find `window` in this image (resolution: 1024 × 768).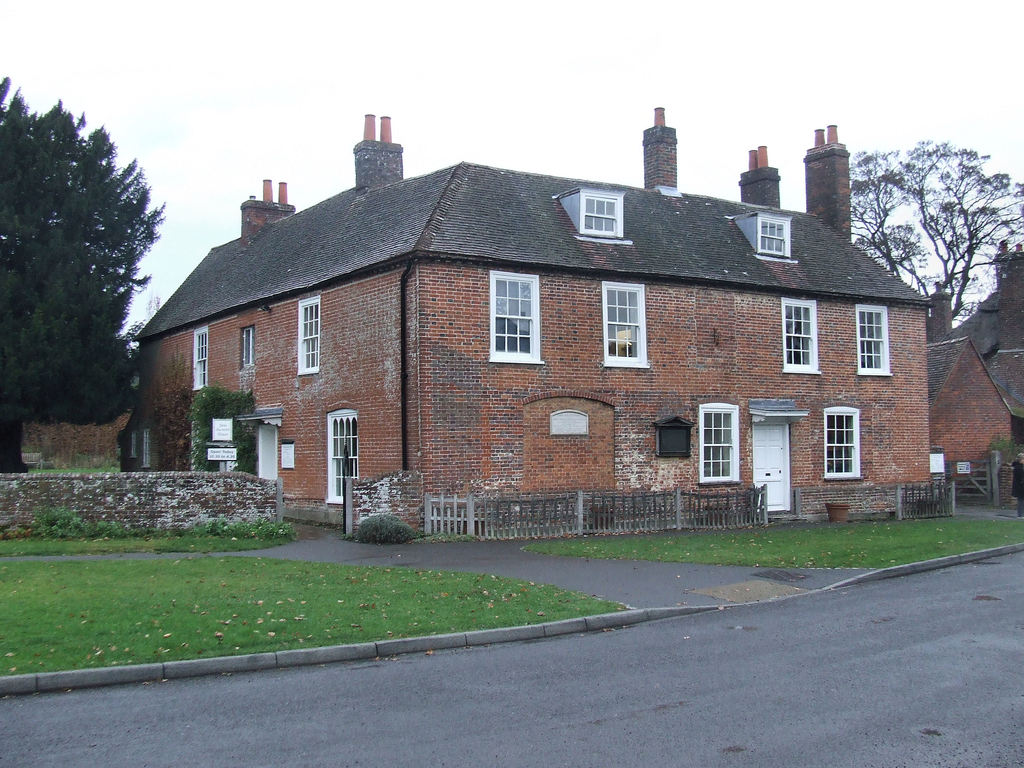
[243,328,253,367].
